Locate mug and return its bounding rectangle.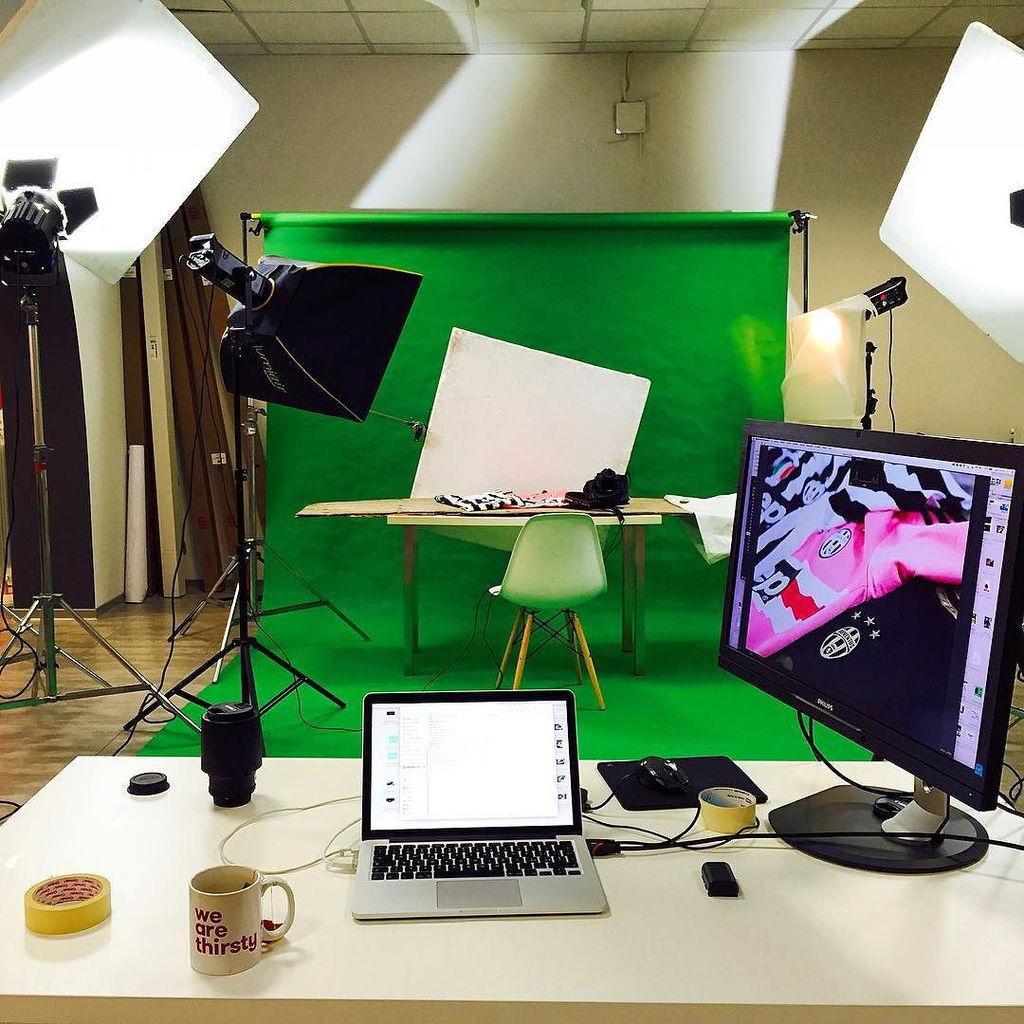
bbox(186, 864, 294, 974).
